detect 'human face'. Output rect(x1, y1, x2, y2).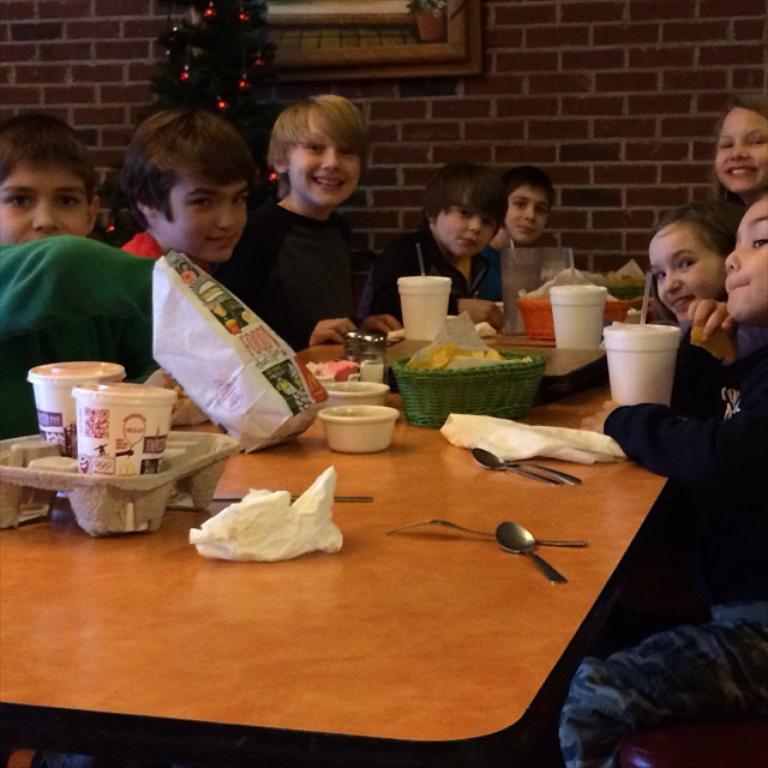
rect(716, 193, 767, 317).
